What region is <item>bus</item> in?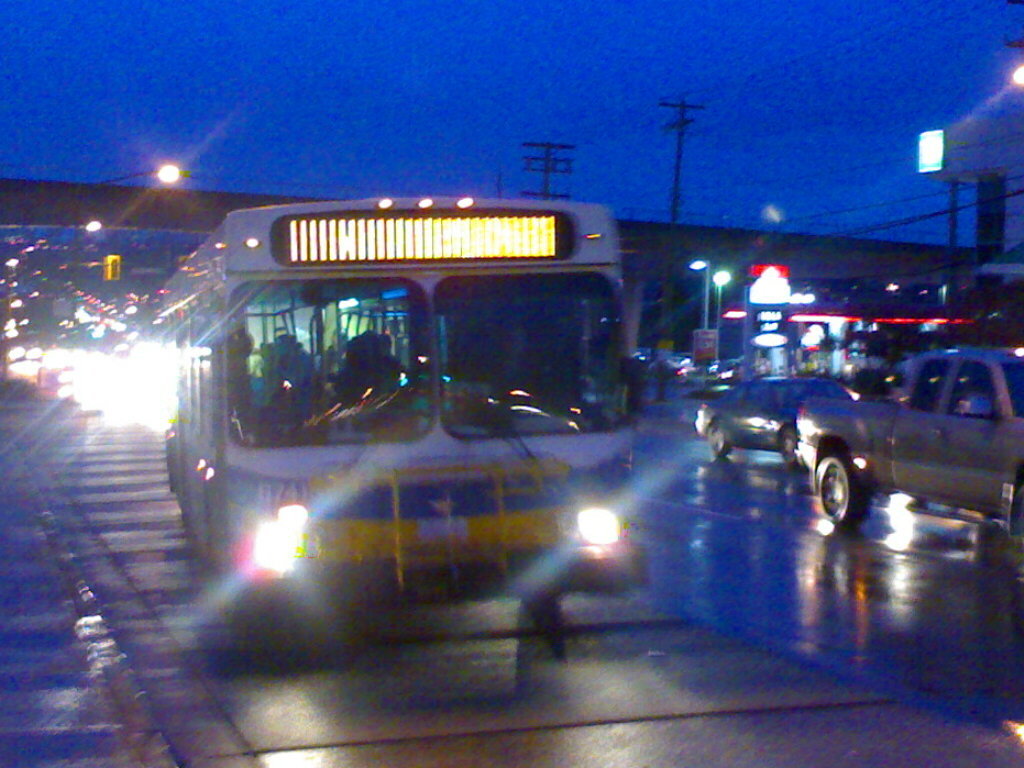
bbox=[159, 195, 657, 610].
